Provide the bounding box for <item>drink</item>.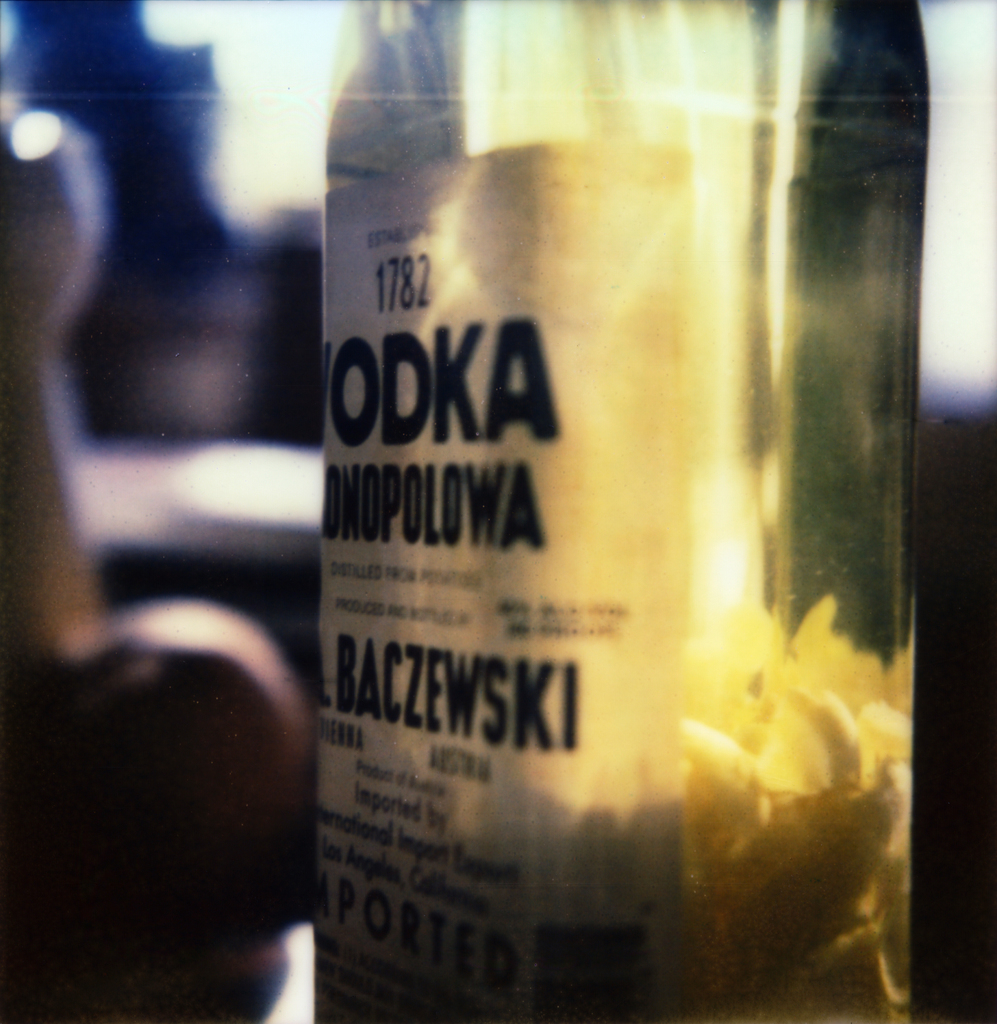
box=[314, 0, 927, 1023].
